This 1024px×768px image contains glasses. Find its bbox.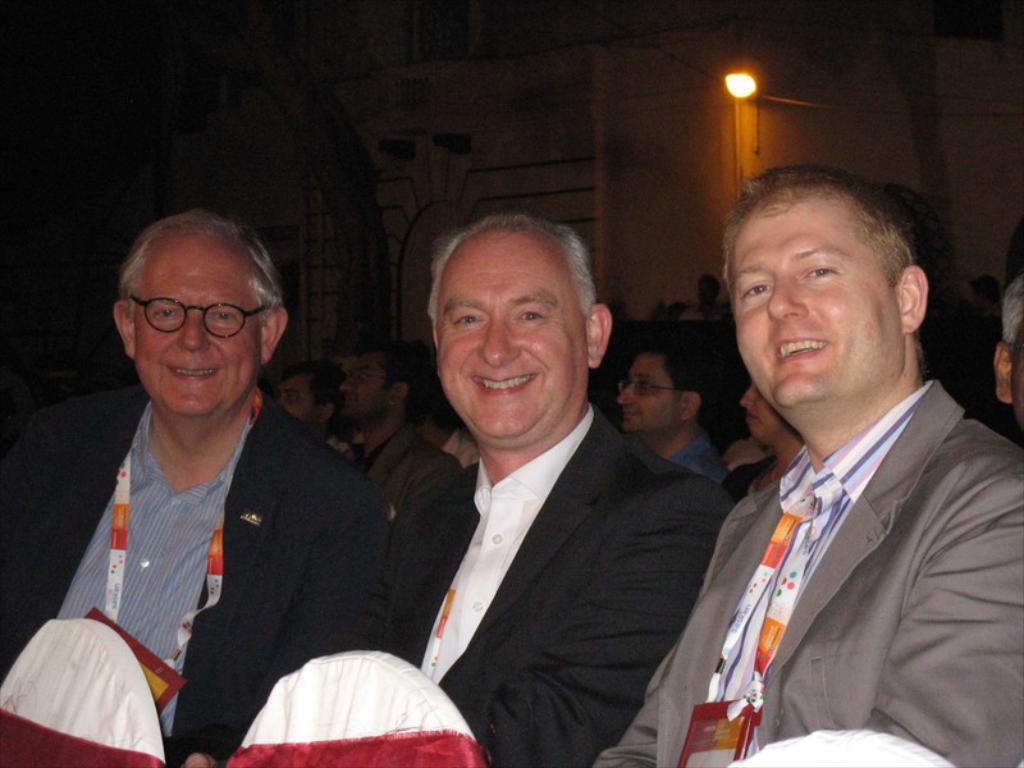
bbox(344, 369, 394, 384).
